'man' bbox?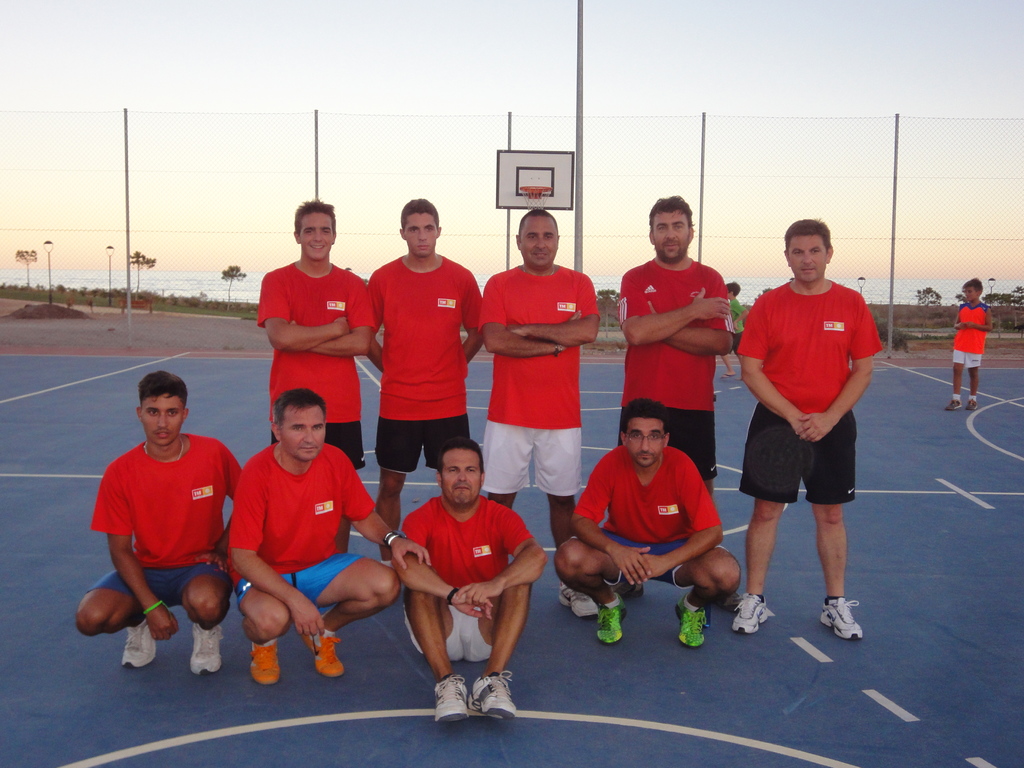
select_region(730, 214, 886, 637)
